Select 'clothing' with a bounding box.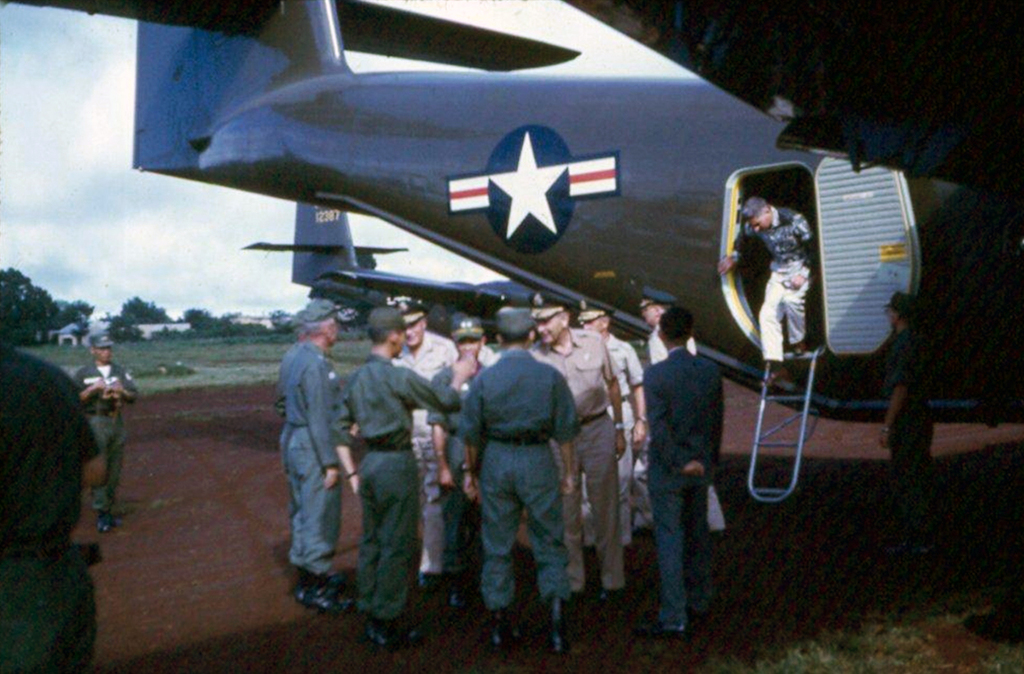
select_region(0, 345, 104, 669).
